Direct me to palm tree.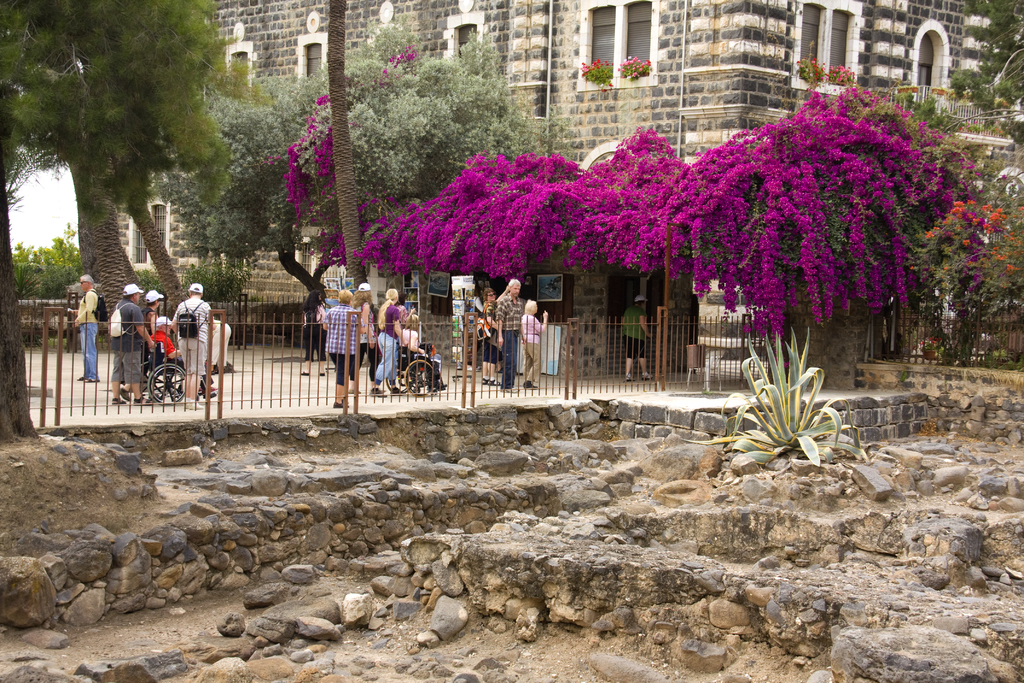
Direction: [left=1, top=0, right=189, bottom=364].
